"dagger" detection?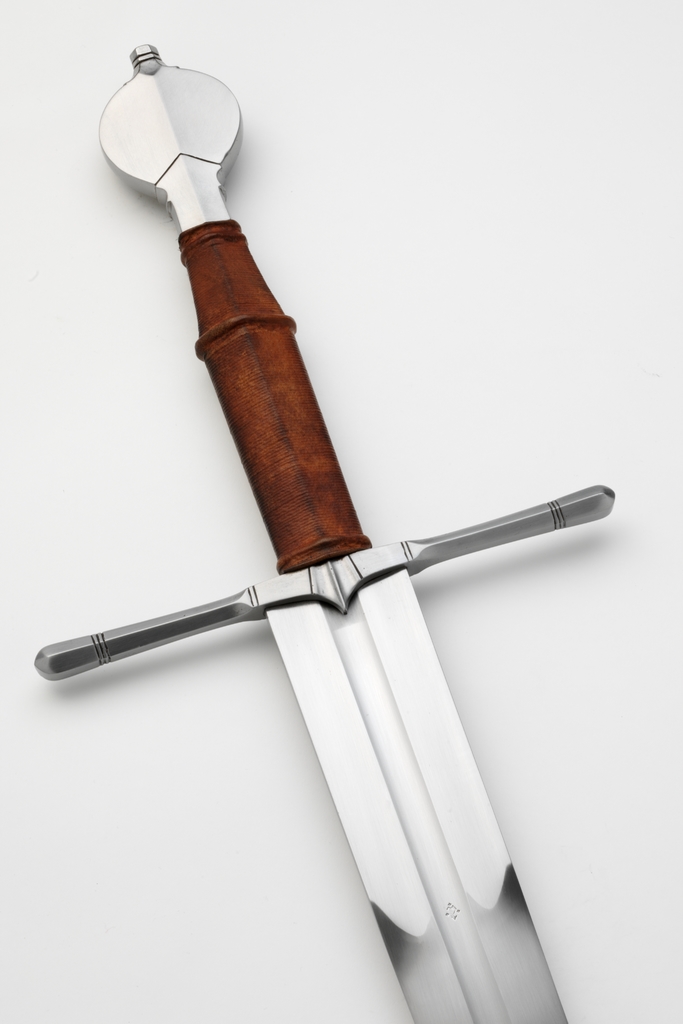
bbox=(31, 46, 618, 1023)
